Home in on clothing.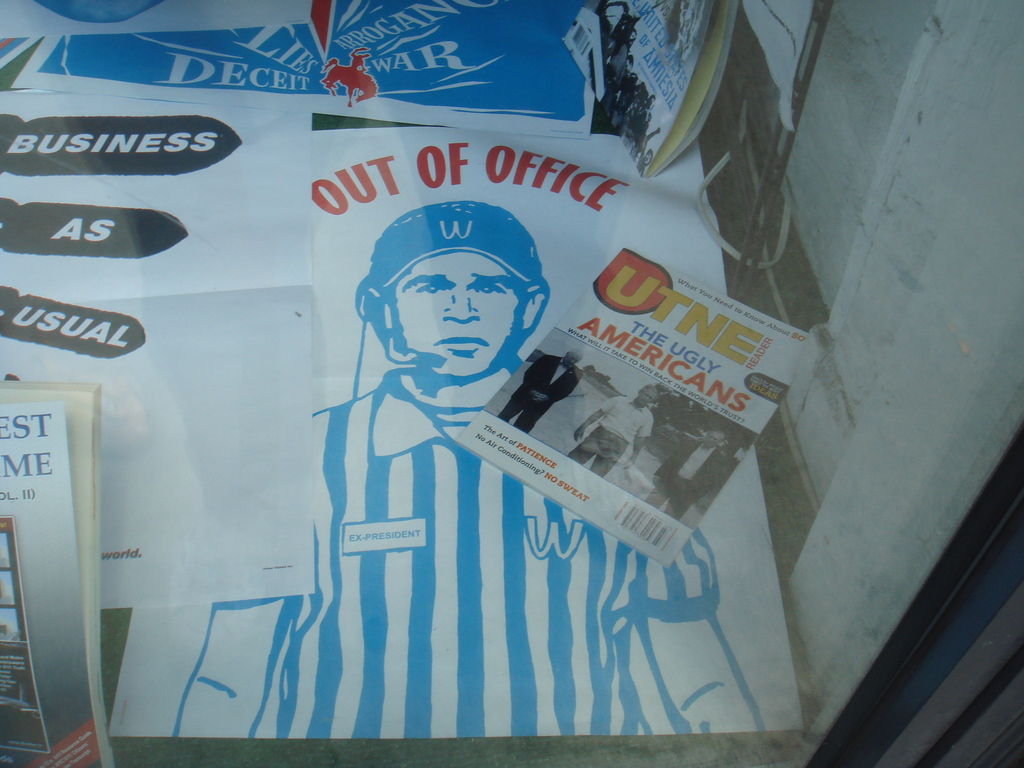
Homed in at (left=490, top=353, right=586, bottom=435).
